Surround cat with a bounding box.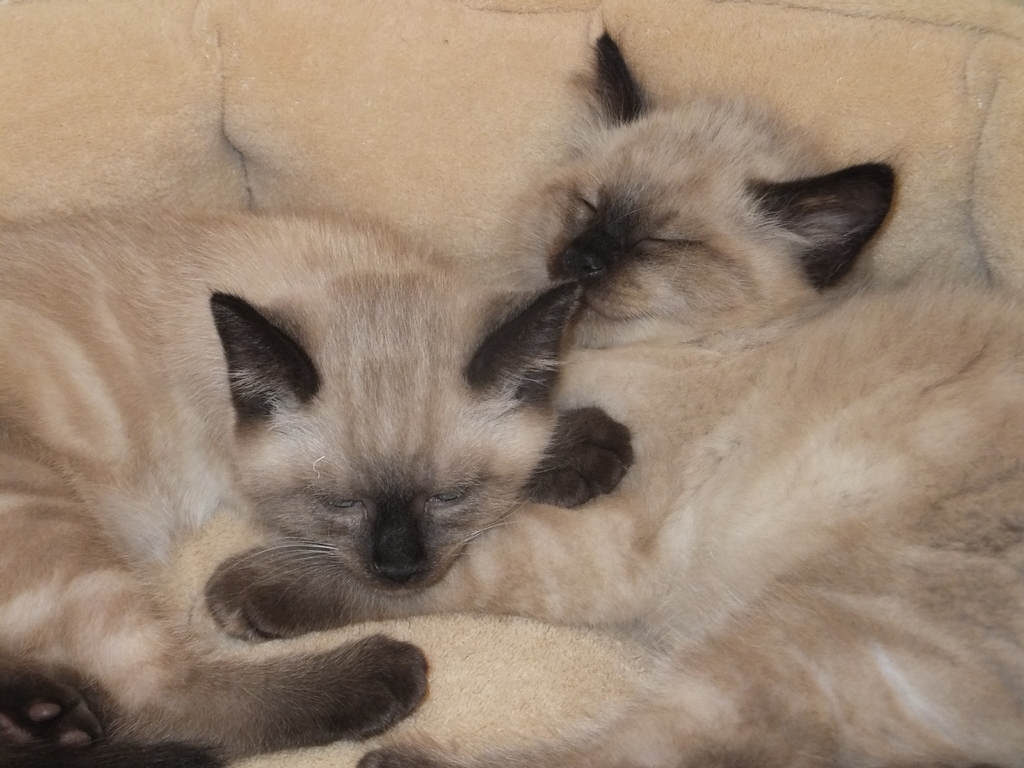
BBox(1, 195, 641, 767).
